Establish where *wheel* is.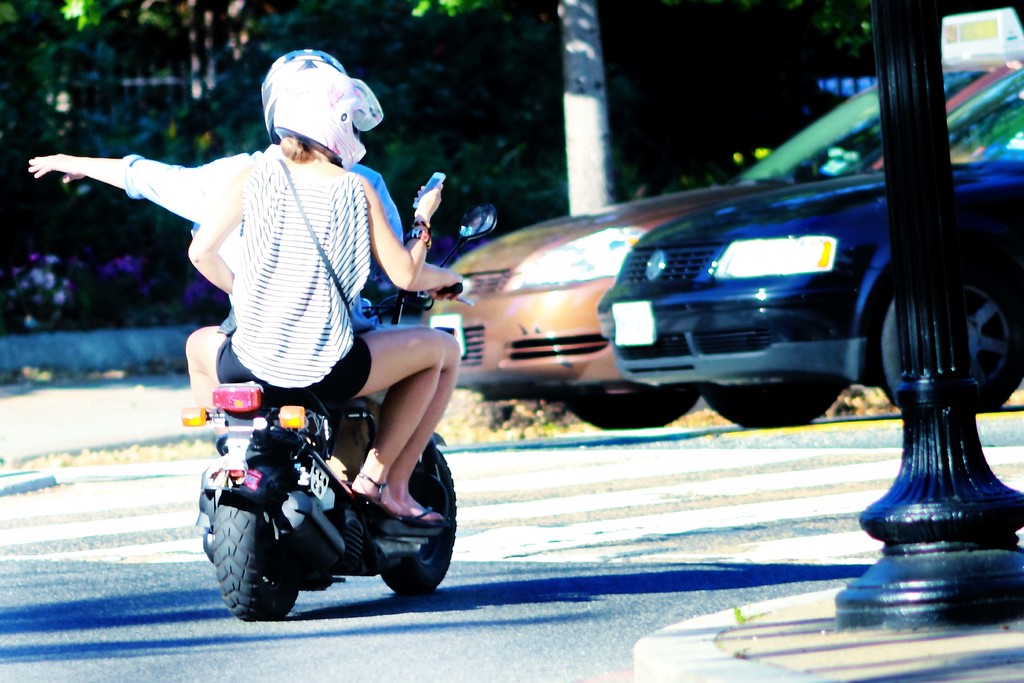
Established at Rect(877, 263, 1021, 421).
